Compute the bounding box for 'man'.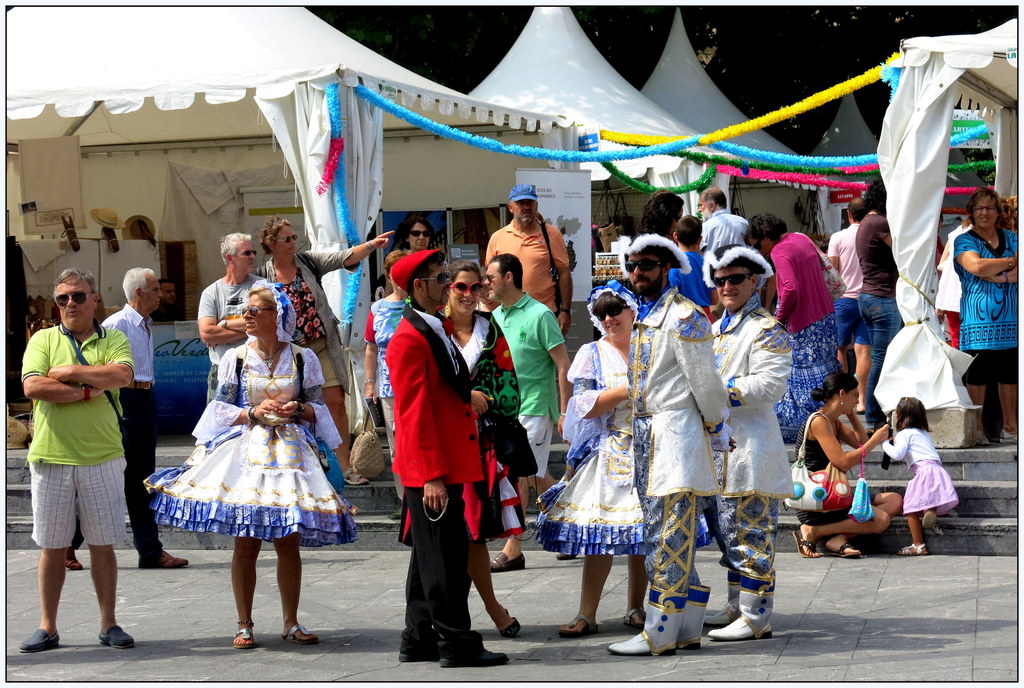
x1=829, y1=200, x2=870, y2=412.
